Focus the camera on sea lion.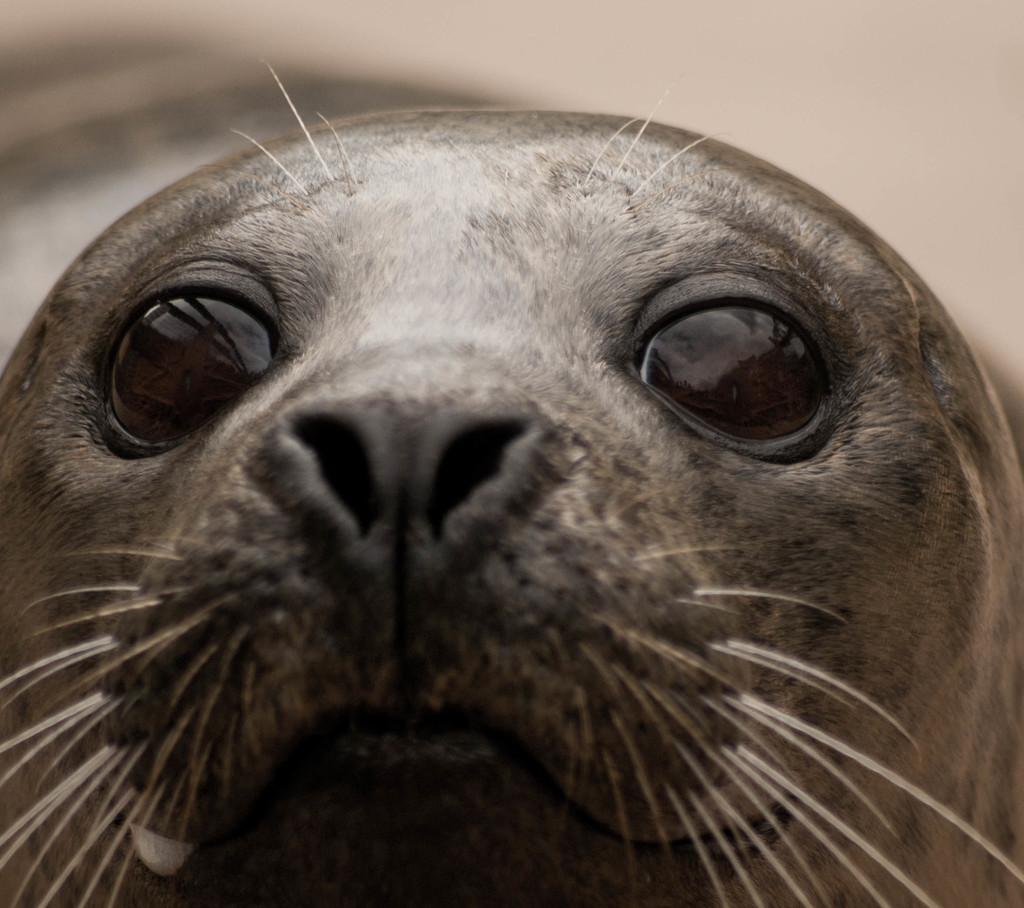
Focus region: (0, 72, 1023, 907).
